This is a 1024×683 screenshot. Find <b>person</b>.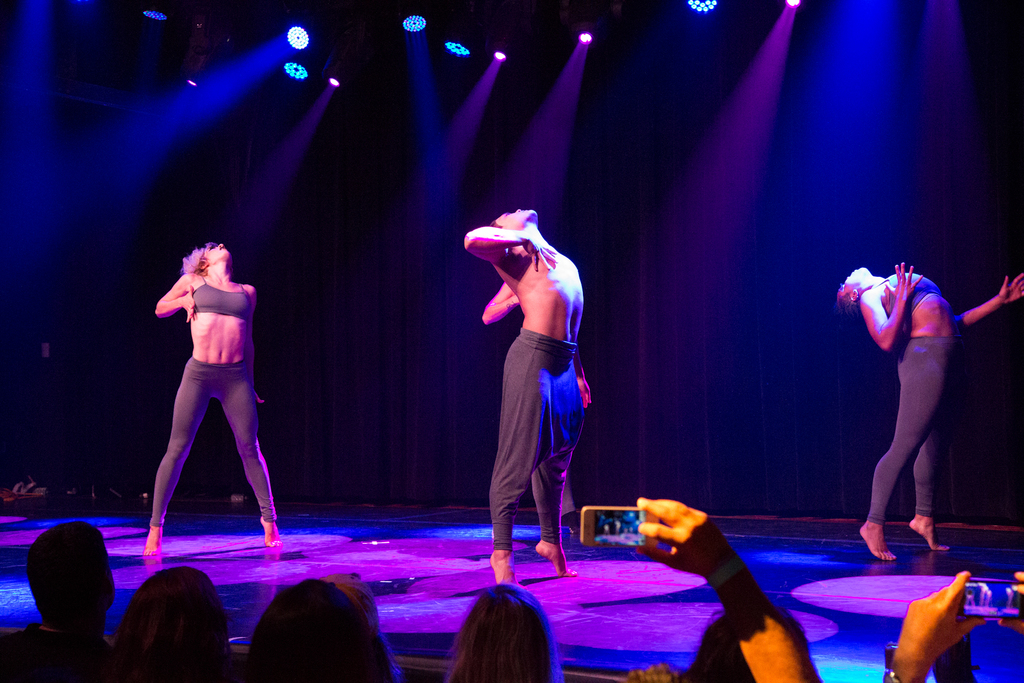
Bounding box: (x1=150, y1=242, x2=284, y2=558).
